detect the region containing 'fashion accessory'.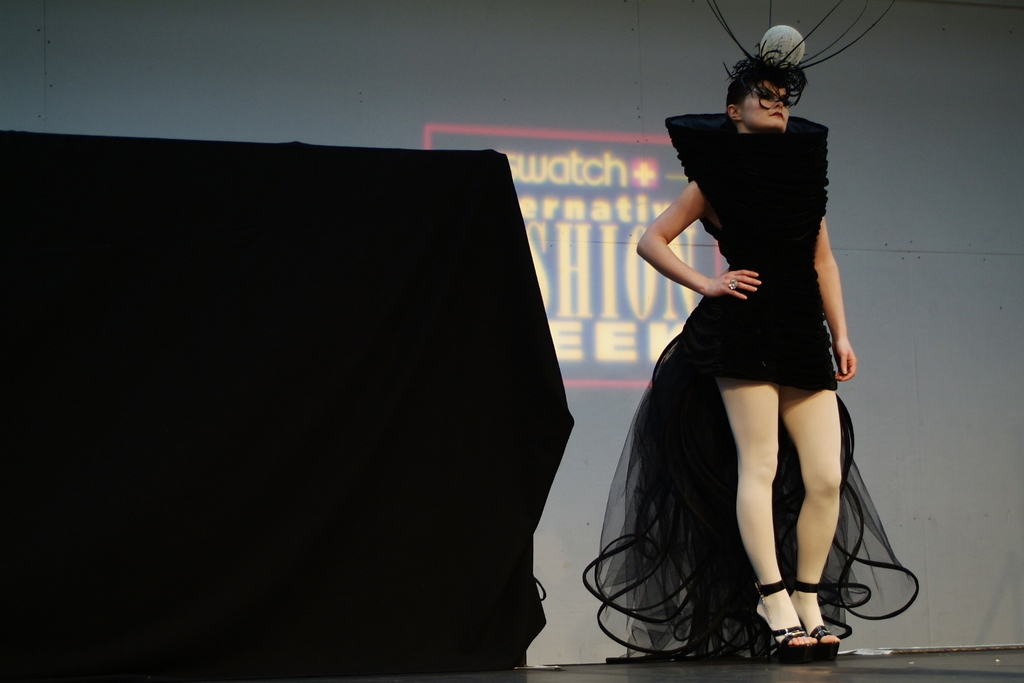
[left=730, top=280, right=739, bottom=289].
